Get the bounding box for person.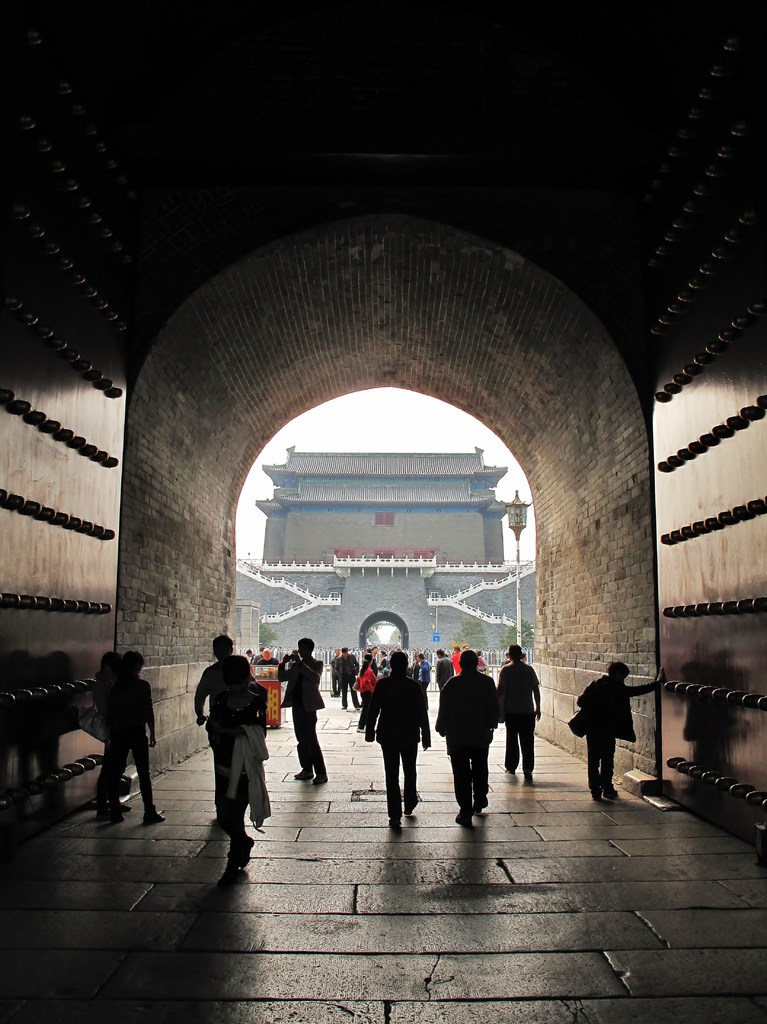
bbox=[106, 650, 167, 824].
